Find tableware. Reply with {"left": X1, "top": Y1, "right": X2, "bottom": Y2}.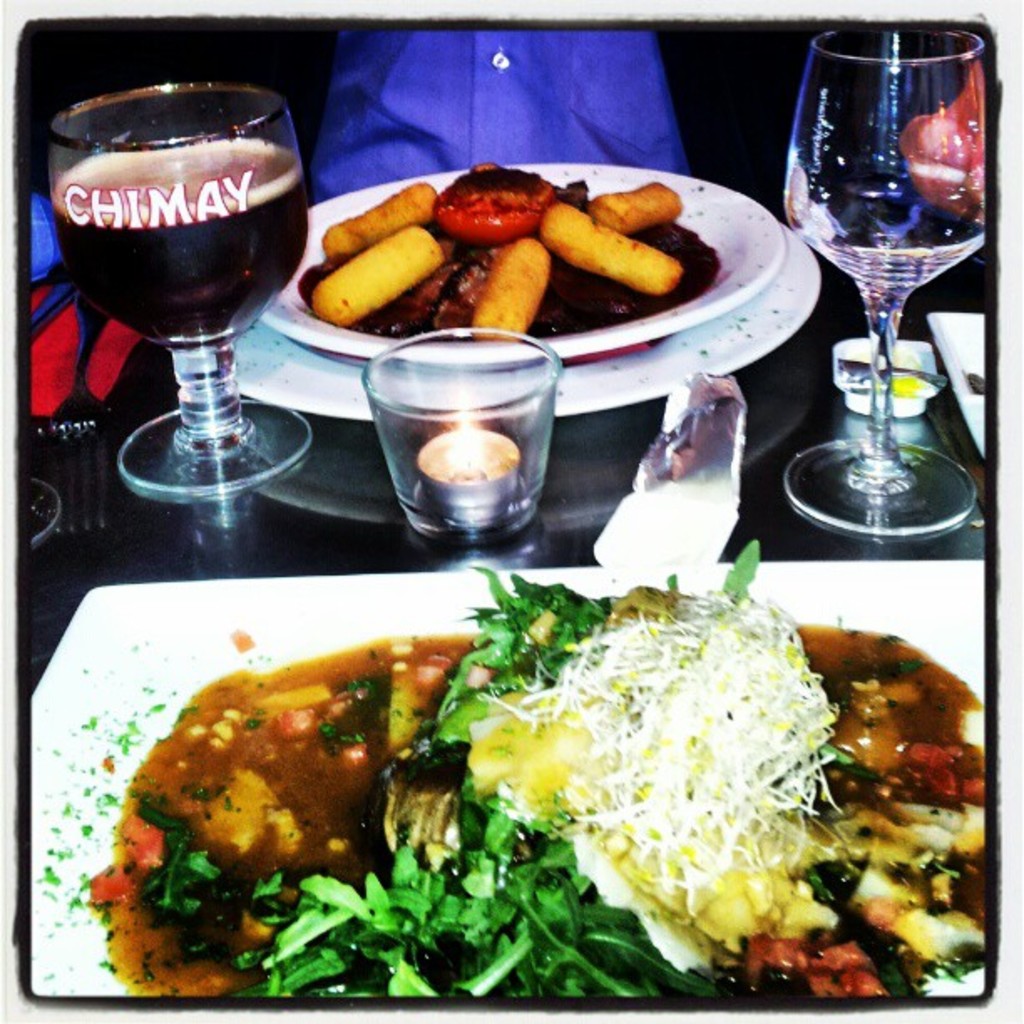
{"left": 258, "top": 159, "right": 790, "bottom": 360}.
